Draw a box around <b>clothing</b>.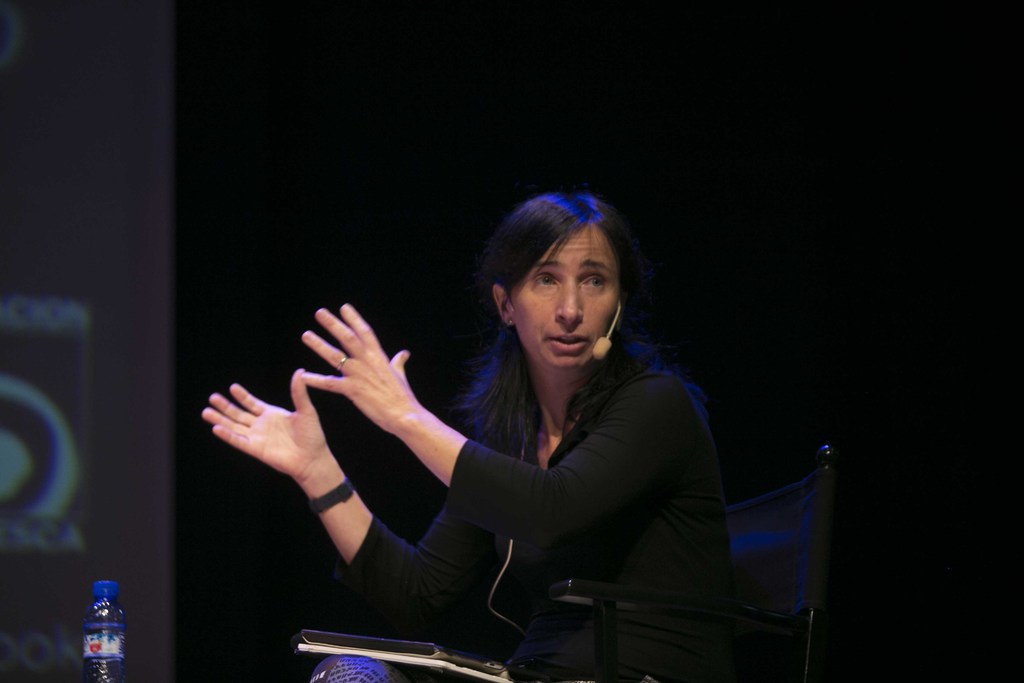
(377,286,748,627).
